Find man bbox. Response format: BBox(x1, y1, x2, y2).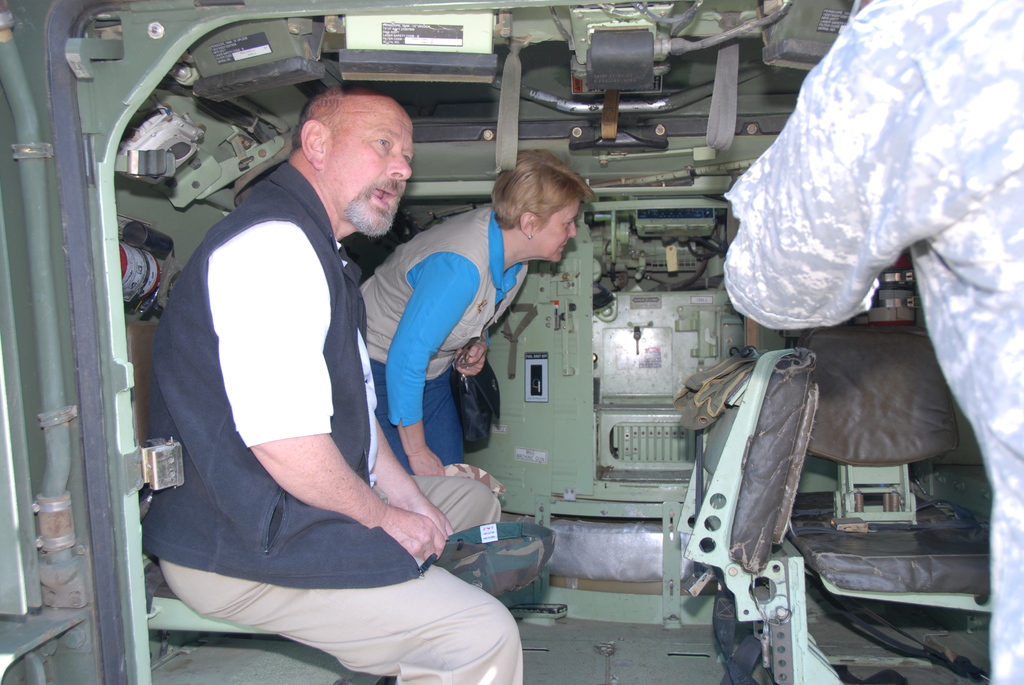
BBox(721, 0, 1023, 684).
